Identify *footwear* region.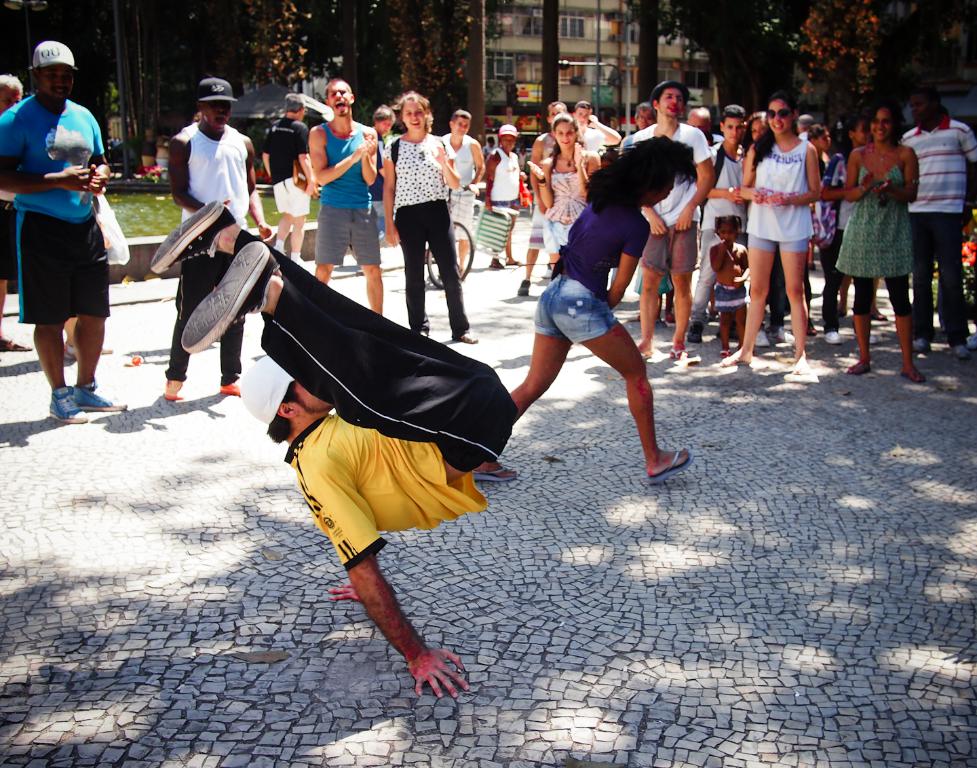
Region: (x1=953, y1=343, x2=970, y2=361).
